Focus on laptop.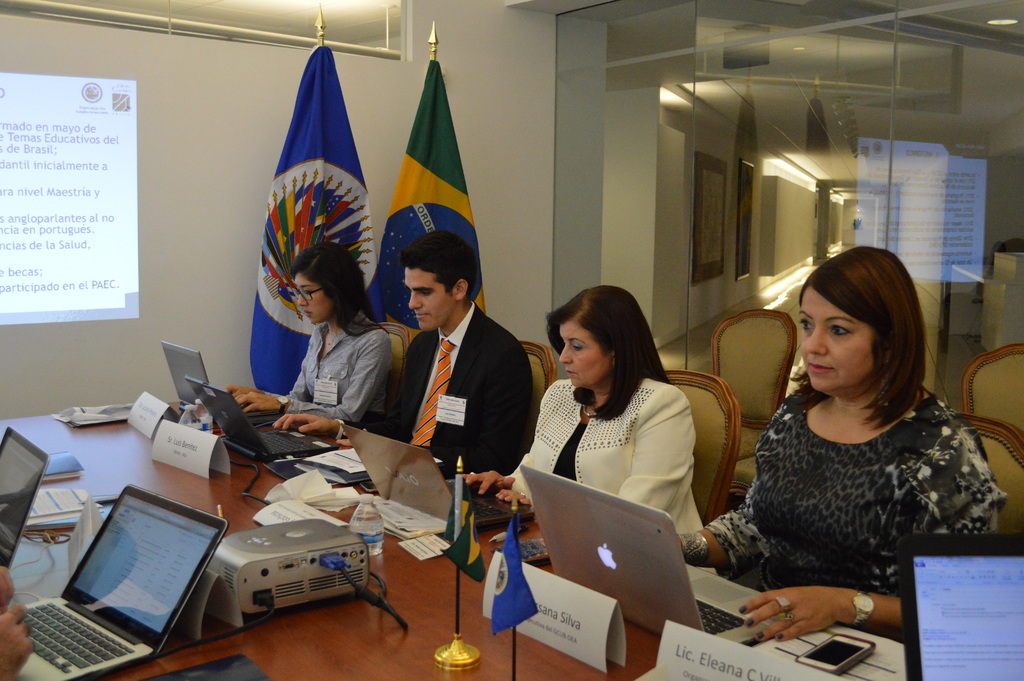
Focused at bbox=[32, 458, 224, 677].
